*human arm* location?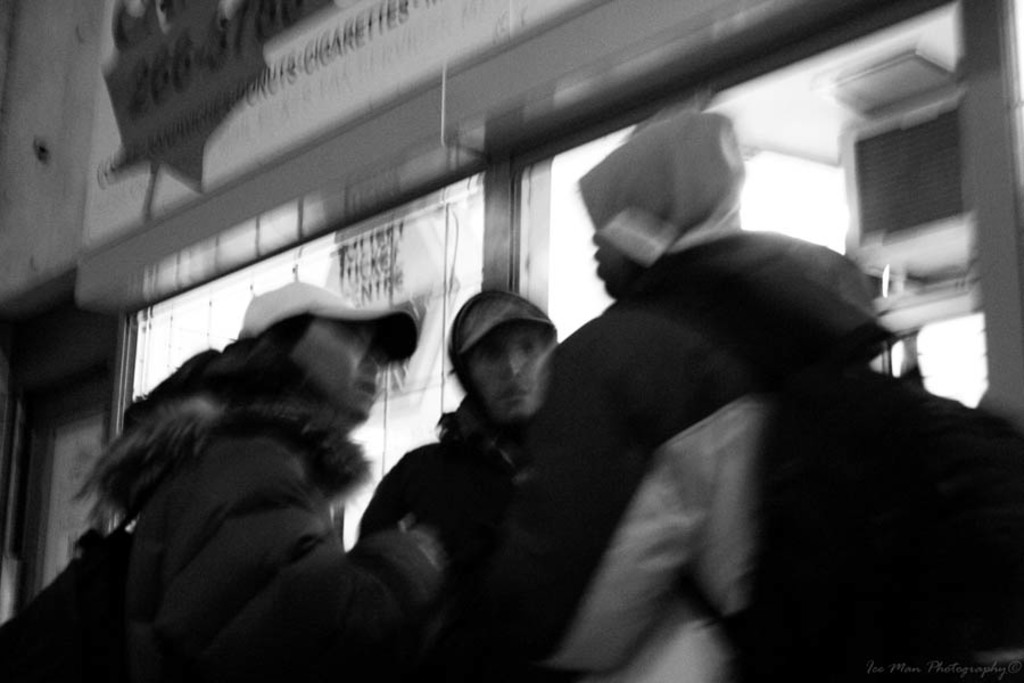
box=[518, 342, 656, 634]
